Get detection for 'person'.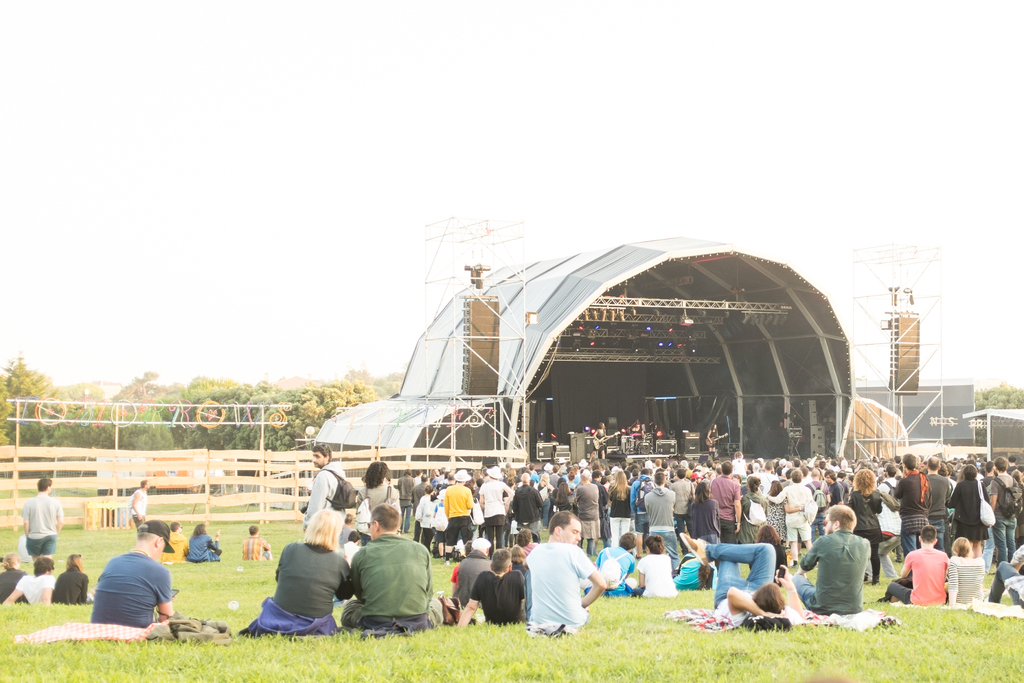
Detection: x1=123 y1=483 x2=152 y2=531.
